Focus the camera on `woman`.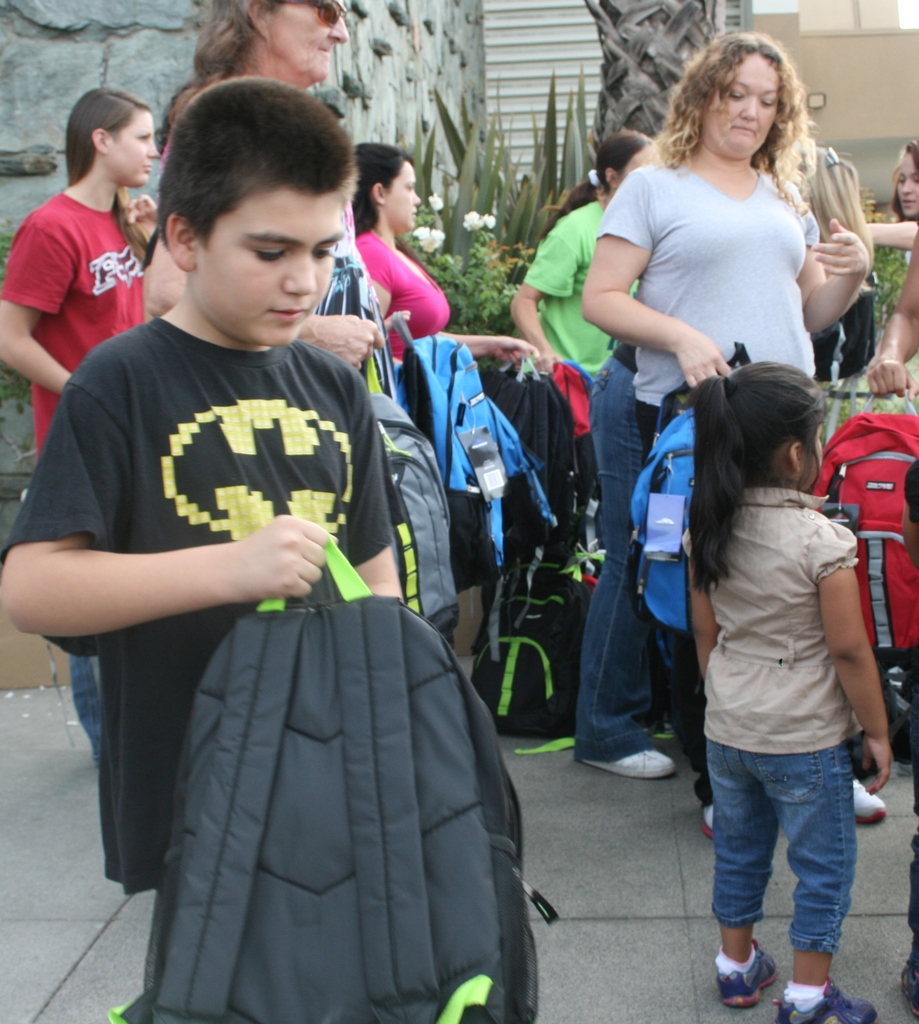
Focus region: locate(134, 0, 392, 373).
